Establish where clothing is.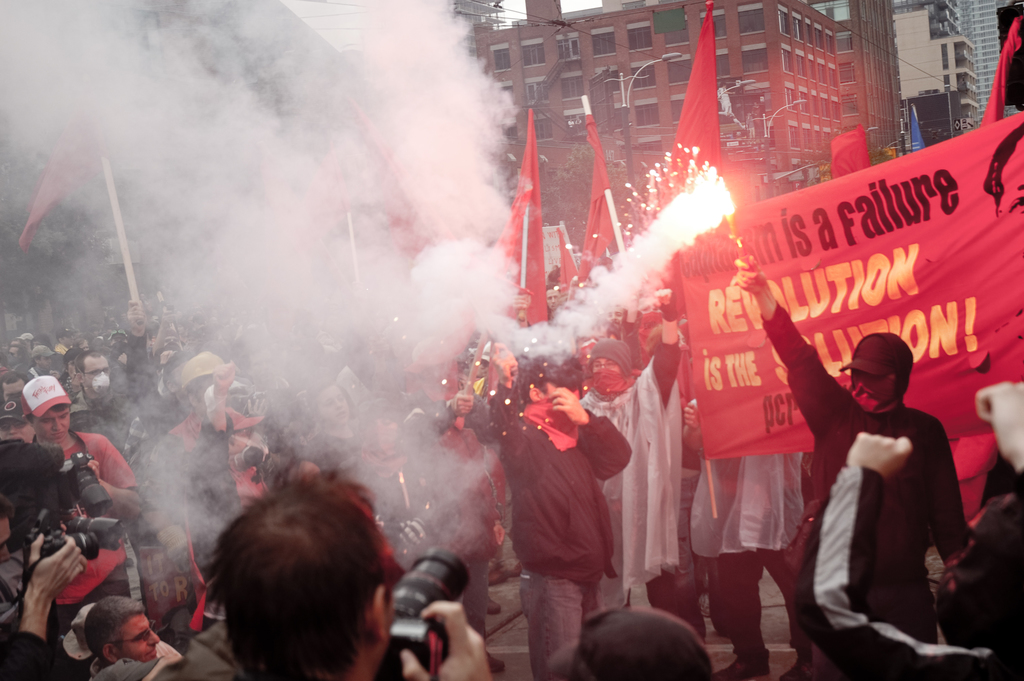
Established at pyautogui.locateOnScreen(568, 334, 682, 614).
